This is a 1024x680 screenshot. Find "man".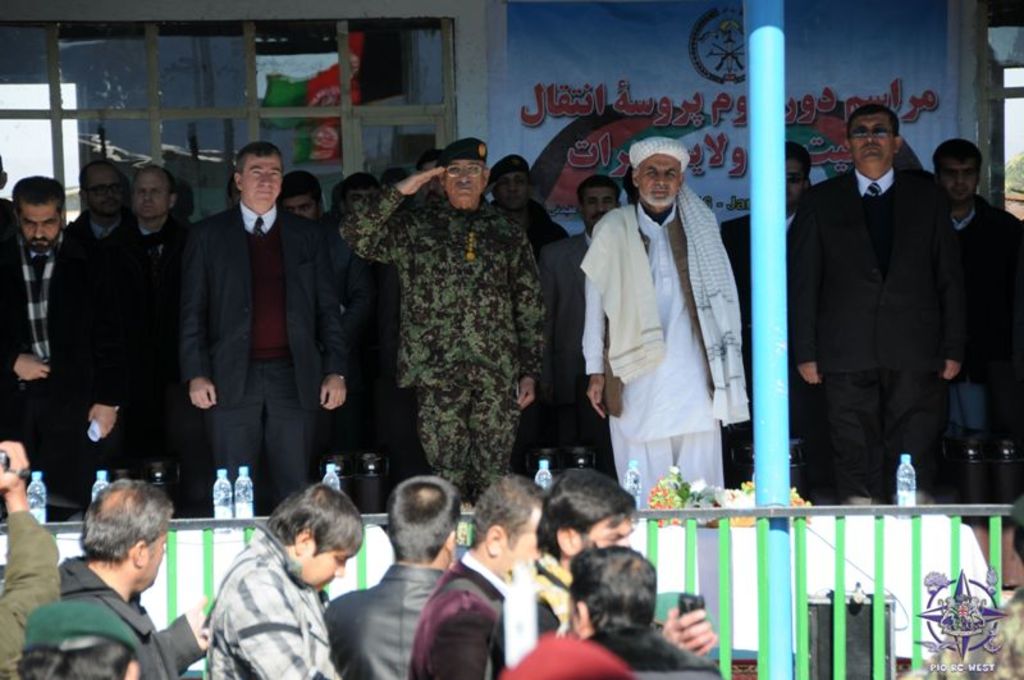
Bounding box: {"x1": 786, "y1": 101, "x2": 973, "y2": 502}.
